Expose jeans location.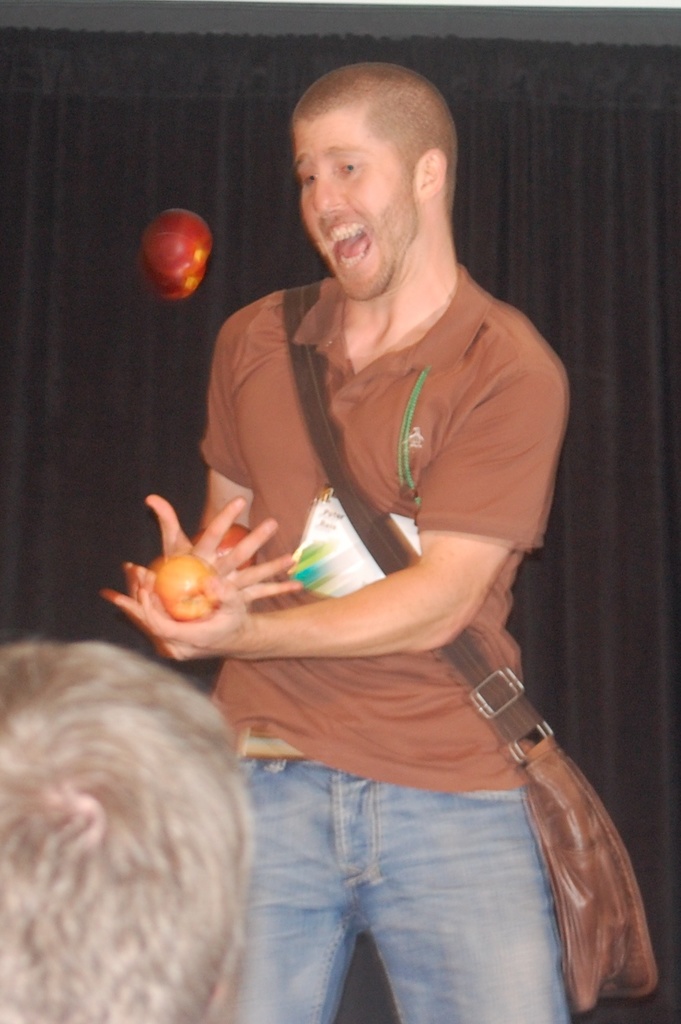
Exposed at bbox=(214, 734, 587, 1021).
